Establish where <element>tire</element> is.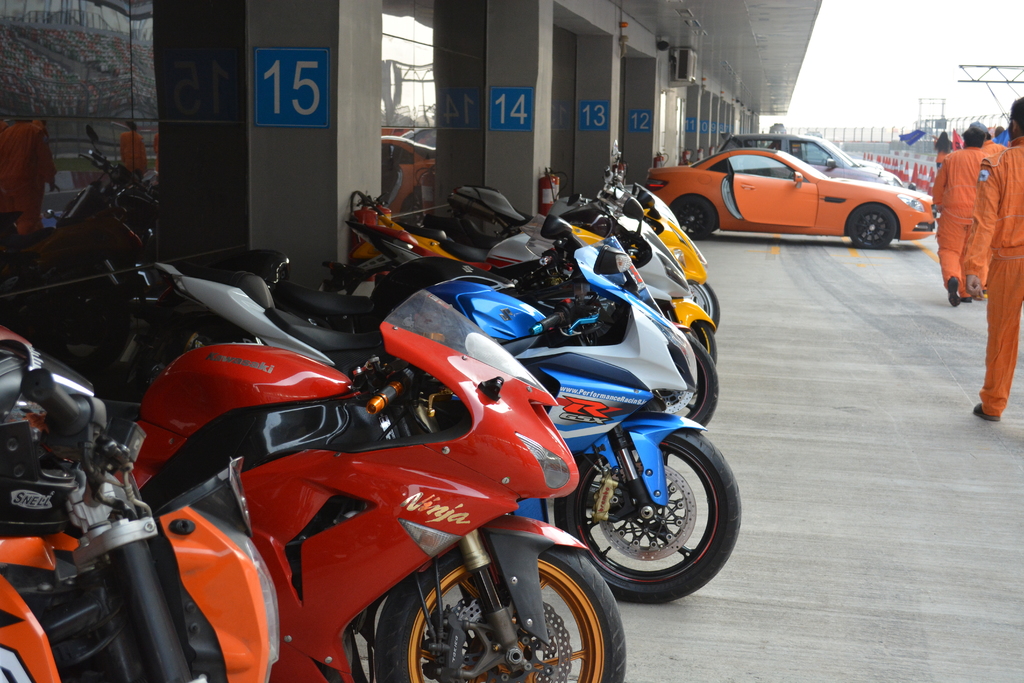
Established at <bbox>675, 193, 719, 234</bbox>.
